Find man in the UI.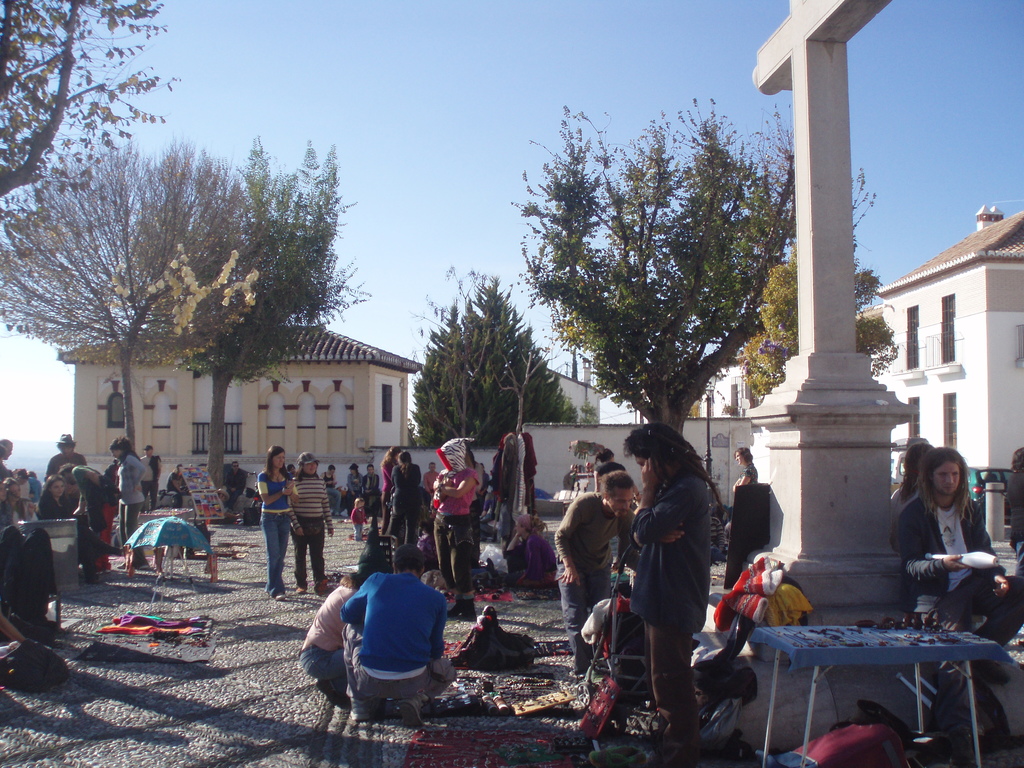
UI element at pyautogui.locateOnScreen(47, 430, 83, 484).
